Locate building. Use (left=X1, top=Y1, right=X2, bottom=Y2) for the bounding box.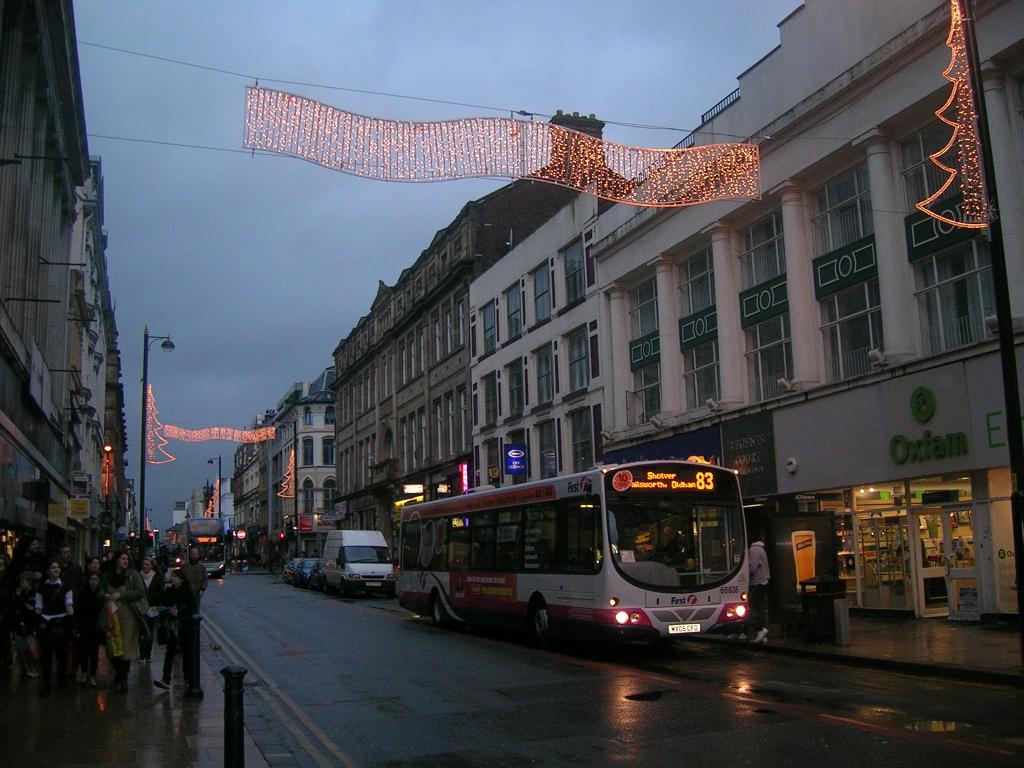
(left=326, top=105, right=627, bottom=564).
